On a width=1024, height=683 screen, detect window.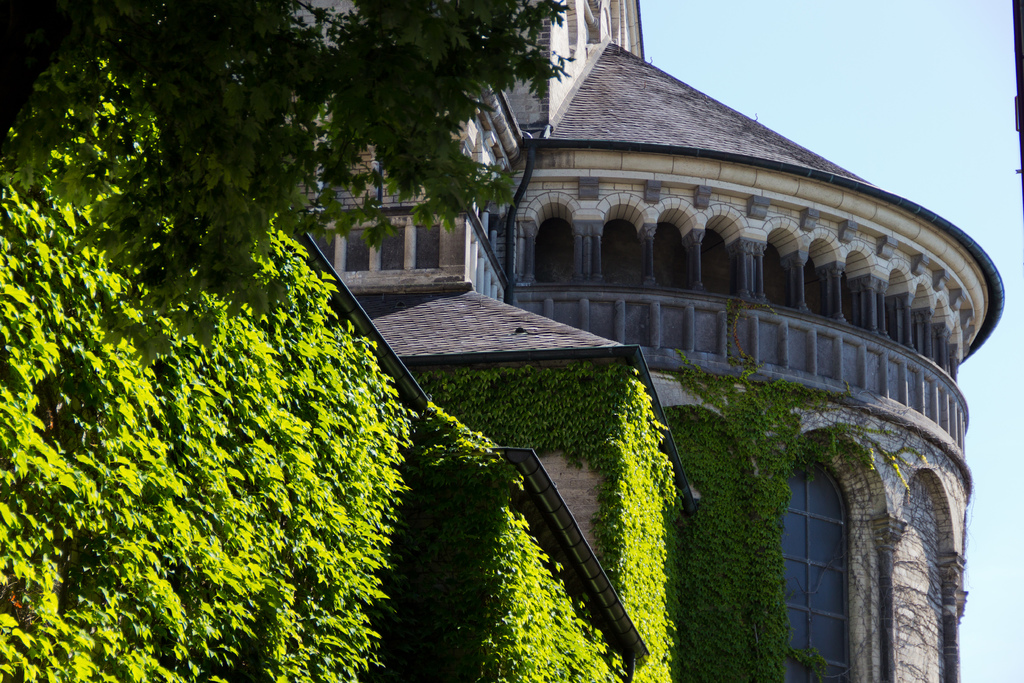
[x1=345, y1=231, x2=369, y2=268].
